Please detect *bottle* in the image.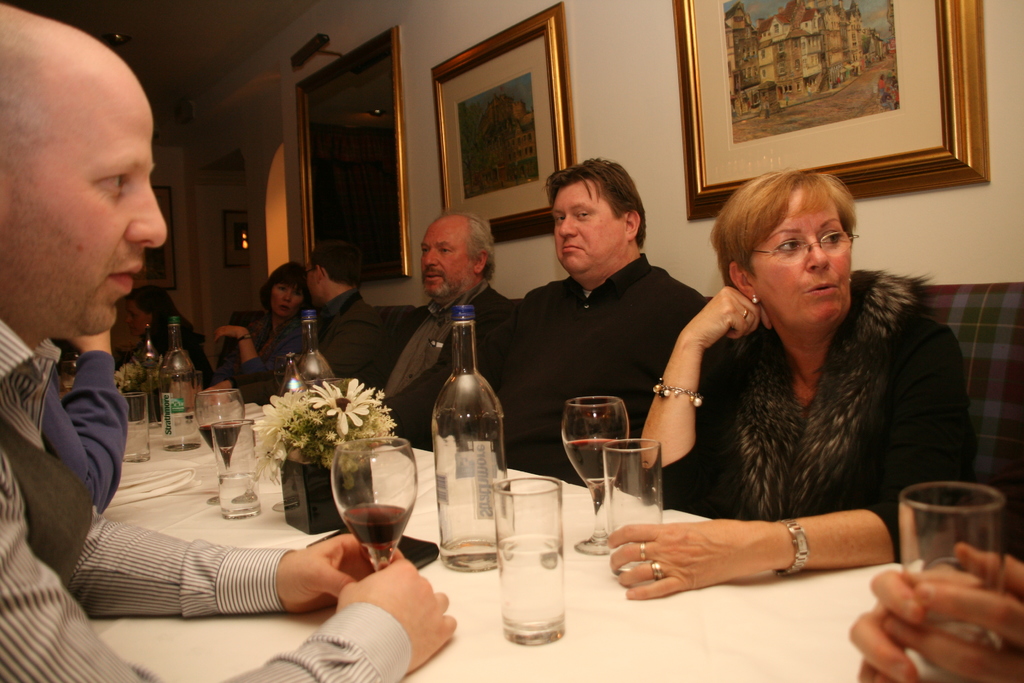
[x1=136, y1=327, x2=159, y2=421].
